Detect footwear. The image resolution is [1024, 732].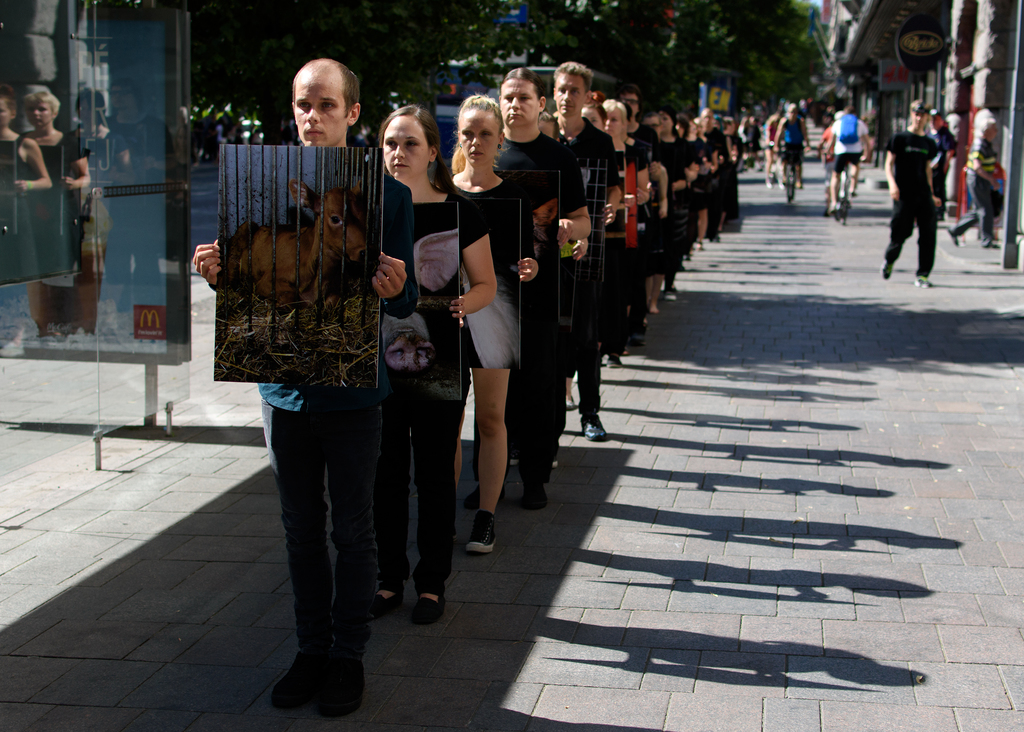
{"left": 561, "top": 393, "right": 578, "bottom": 410}.
